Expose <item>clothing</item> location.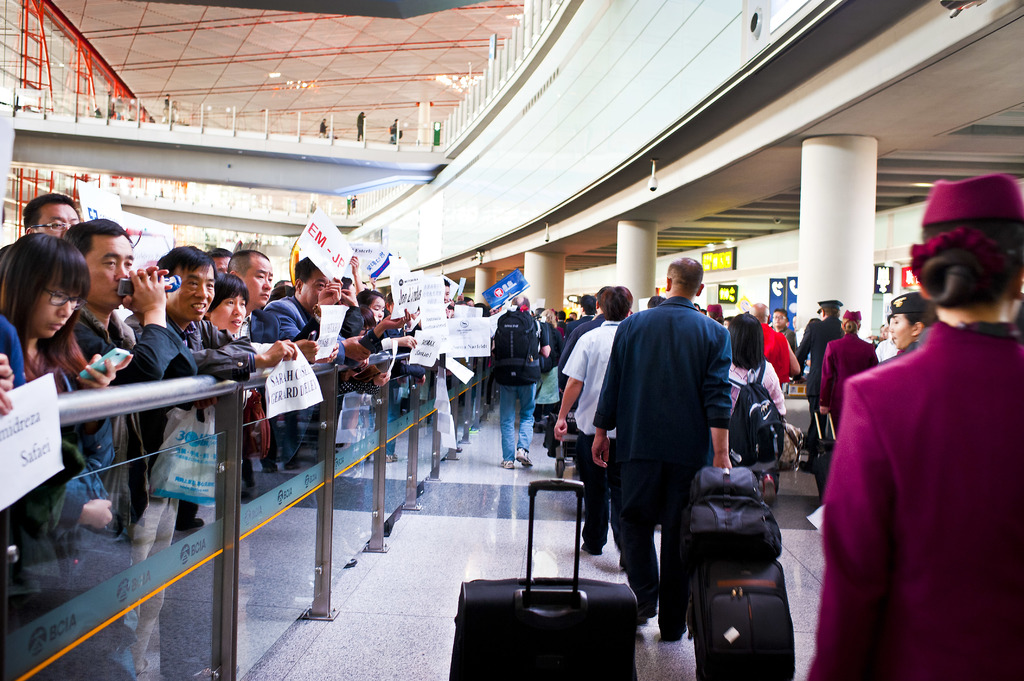
Exposed at detection(591, 304, 728, 639).
